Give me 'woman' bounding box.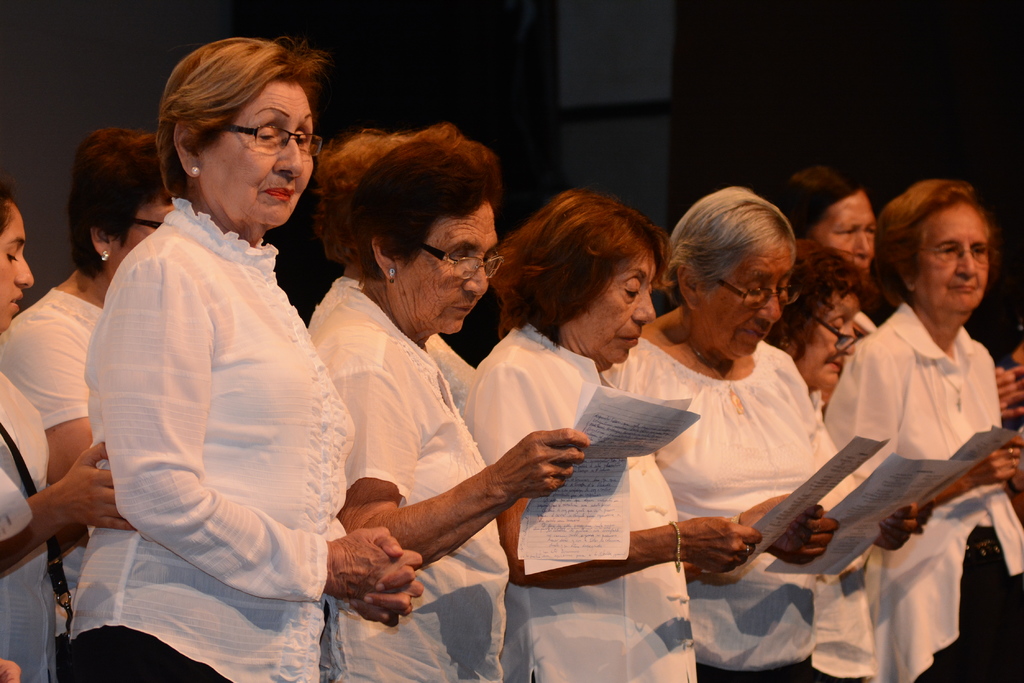
(0, 185, 147, 682).
